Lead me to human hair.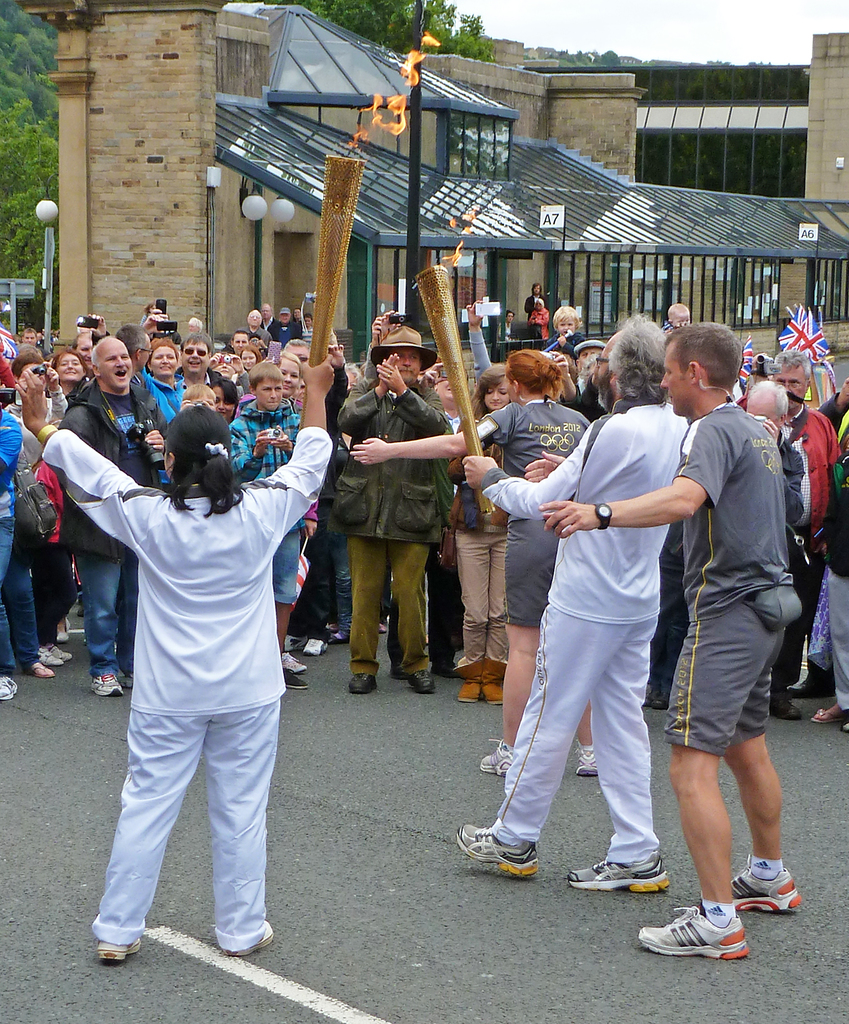
Lead to 184/385/214/404.
